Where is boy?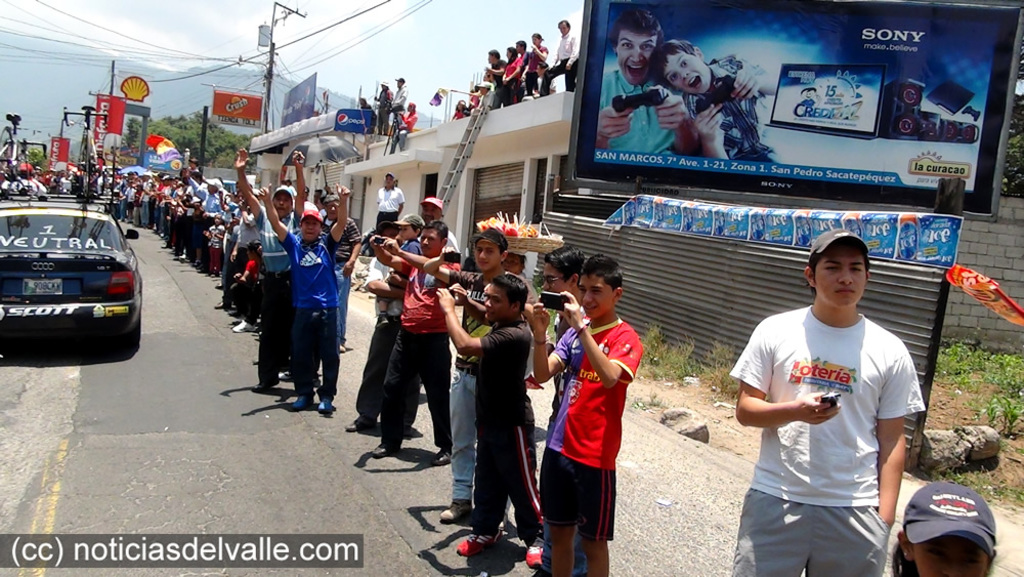
rect(259, 184, 347, 424).
